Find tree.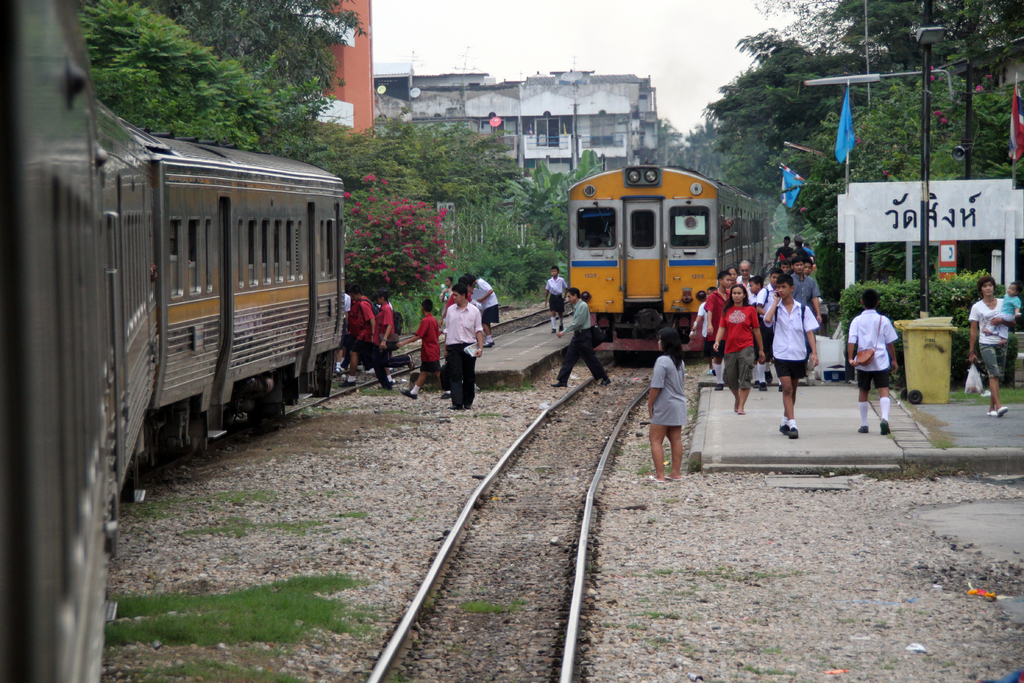
bbox(414, 115, 519, 220).
